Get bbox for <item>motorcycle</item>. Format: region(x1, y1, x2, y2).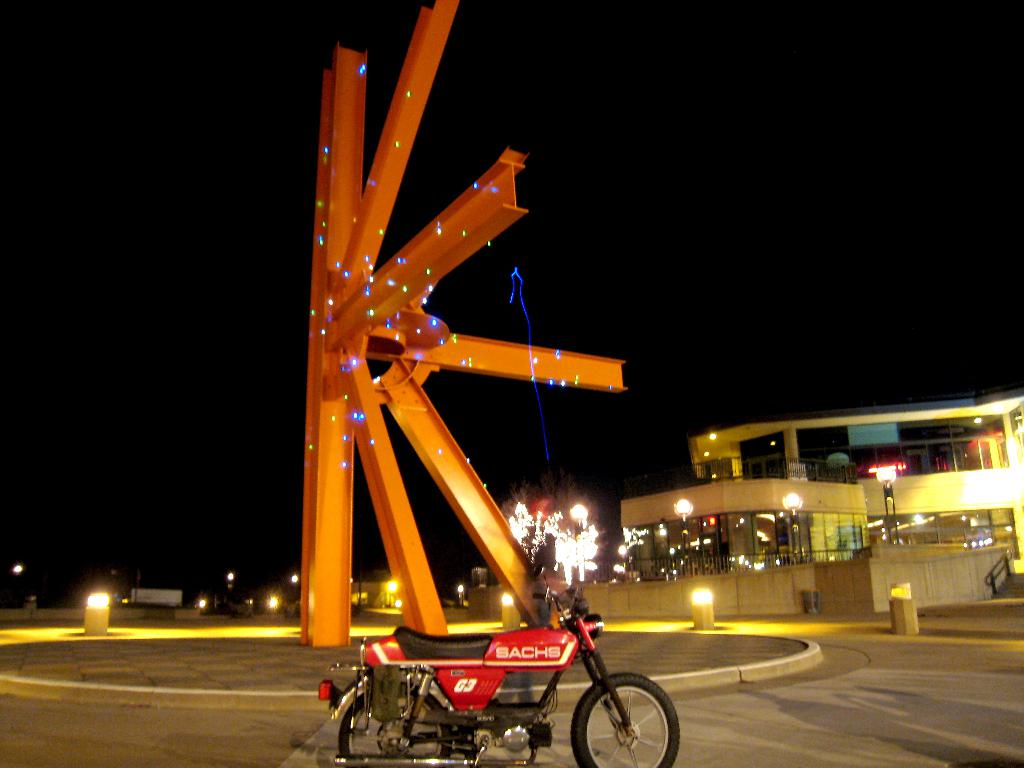
region(314, 598, 695, 749).
